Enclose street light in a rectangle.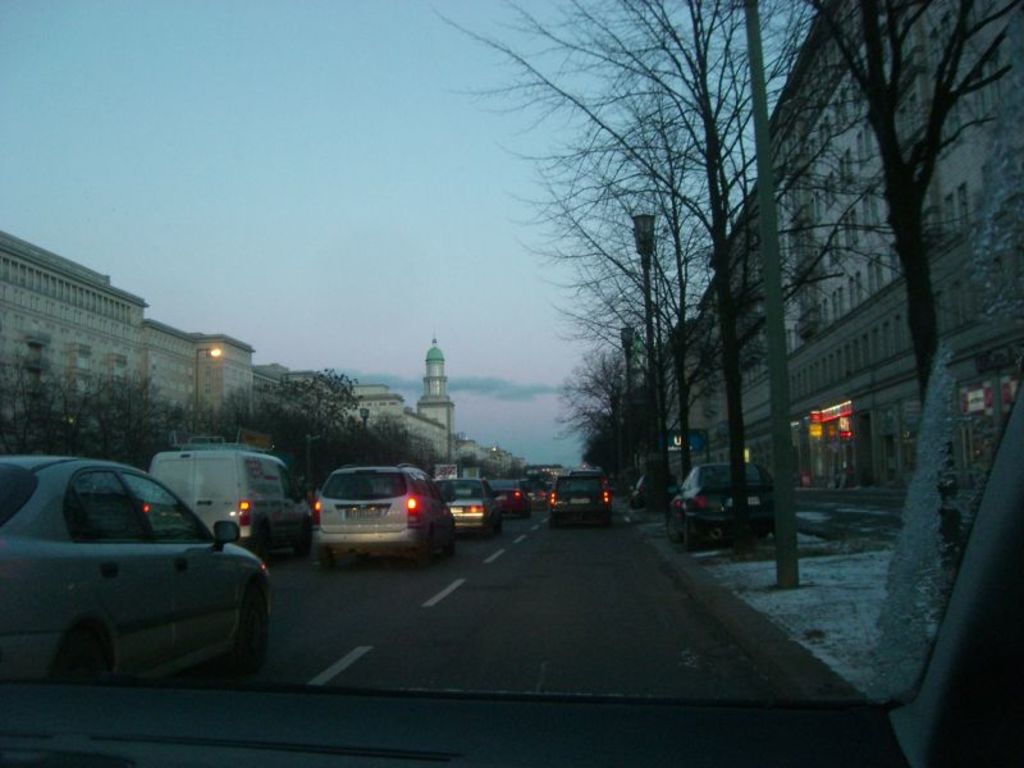
{"x1": 298, "y1": 434, "x2": 321, "y2": 471}.
